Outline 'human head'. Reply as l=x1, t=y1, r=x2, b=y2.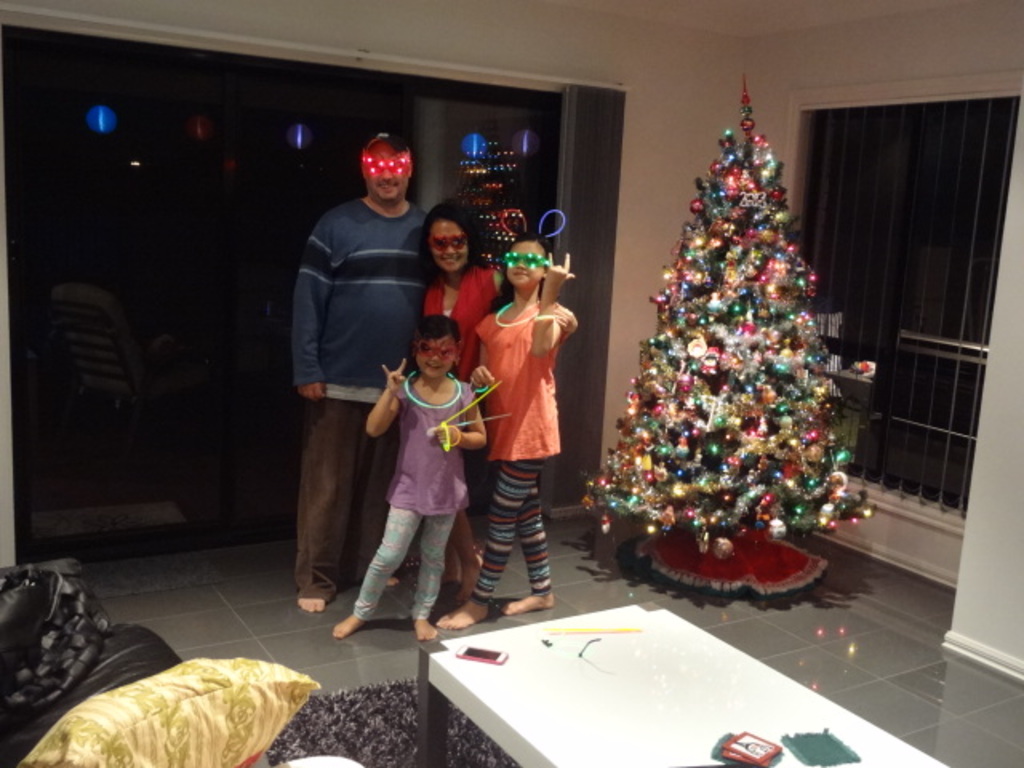
l=410, t=312, r=461, b=378.
